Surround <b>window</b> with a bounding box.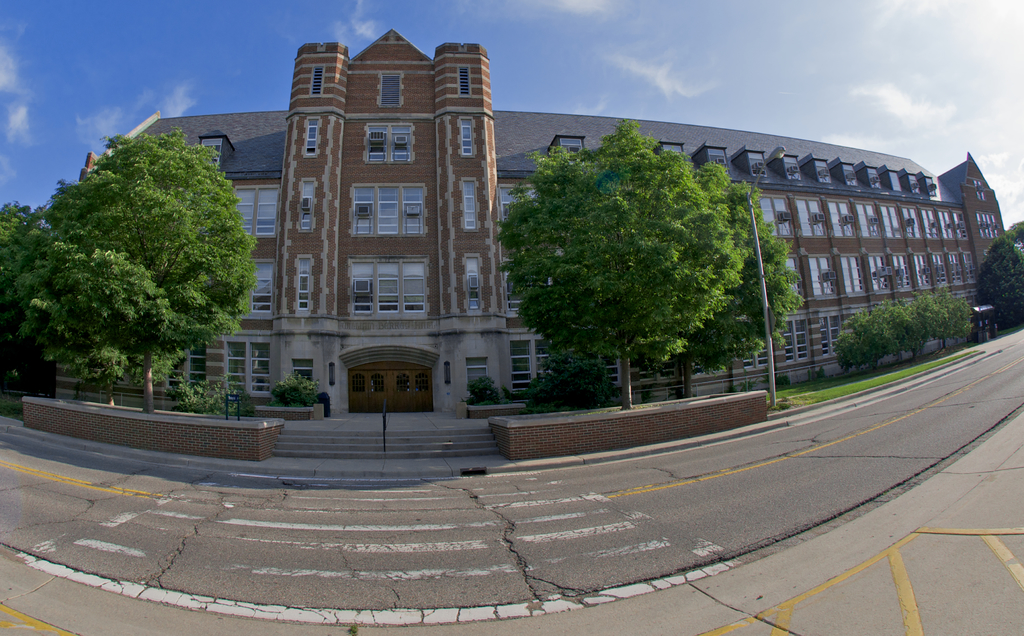
[x1=922, y1=209, x2=939, y2=239].
